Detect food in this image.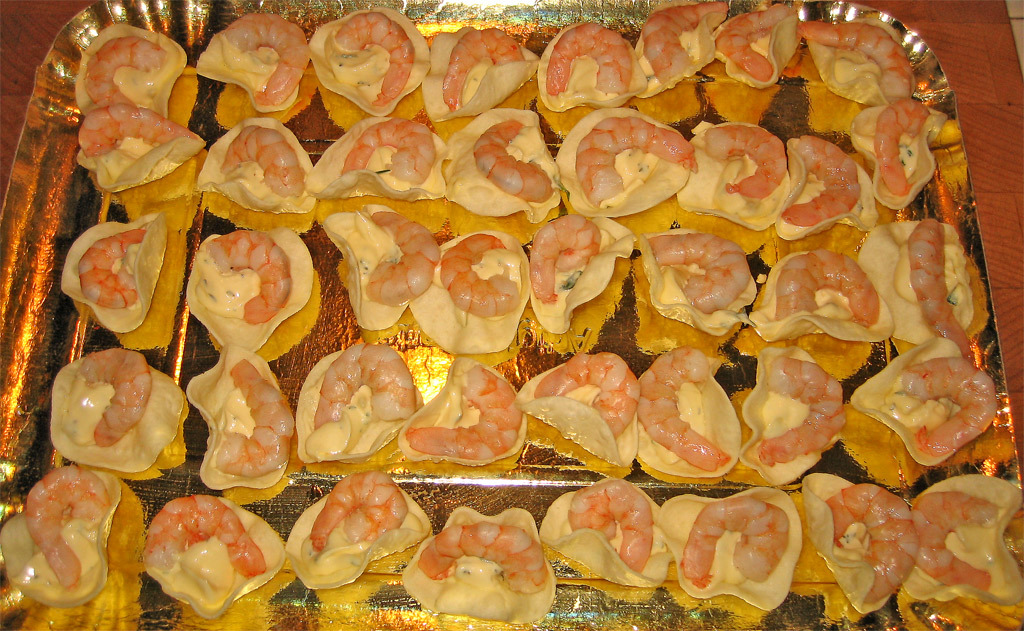
Detection: <region>540, 474, 674, 587</region>.
